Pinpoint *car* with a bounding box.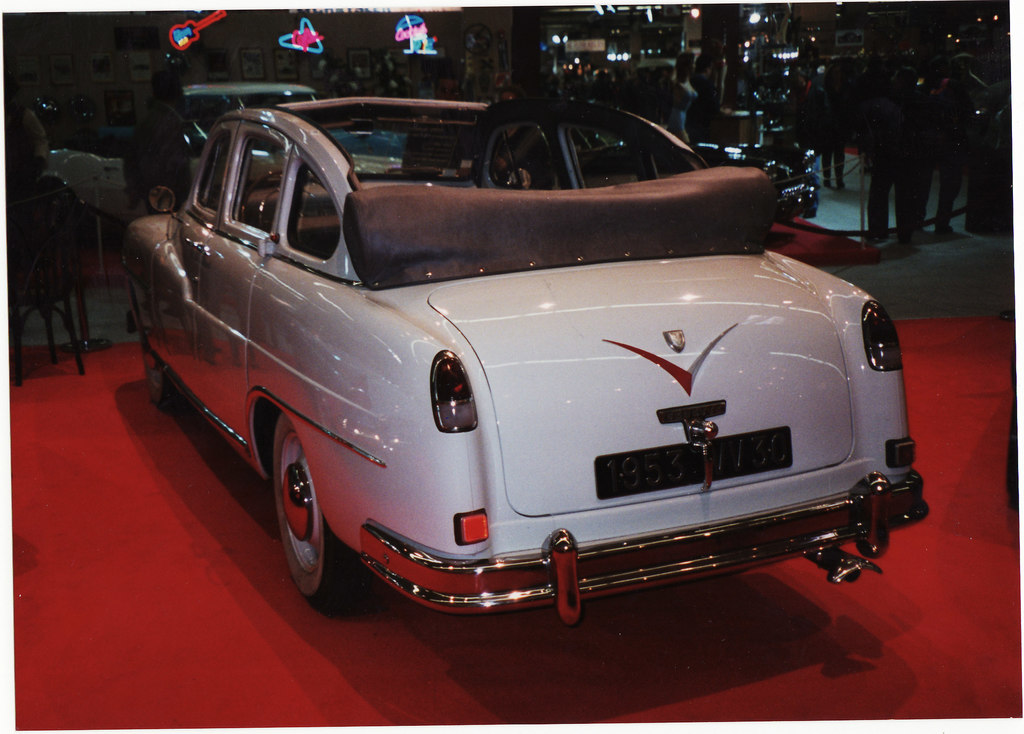
pyautogui.locateOnScreen(122, 87, 927, 617).
